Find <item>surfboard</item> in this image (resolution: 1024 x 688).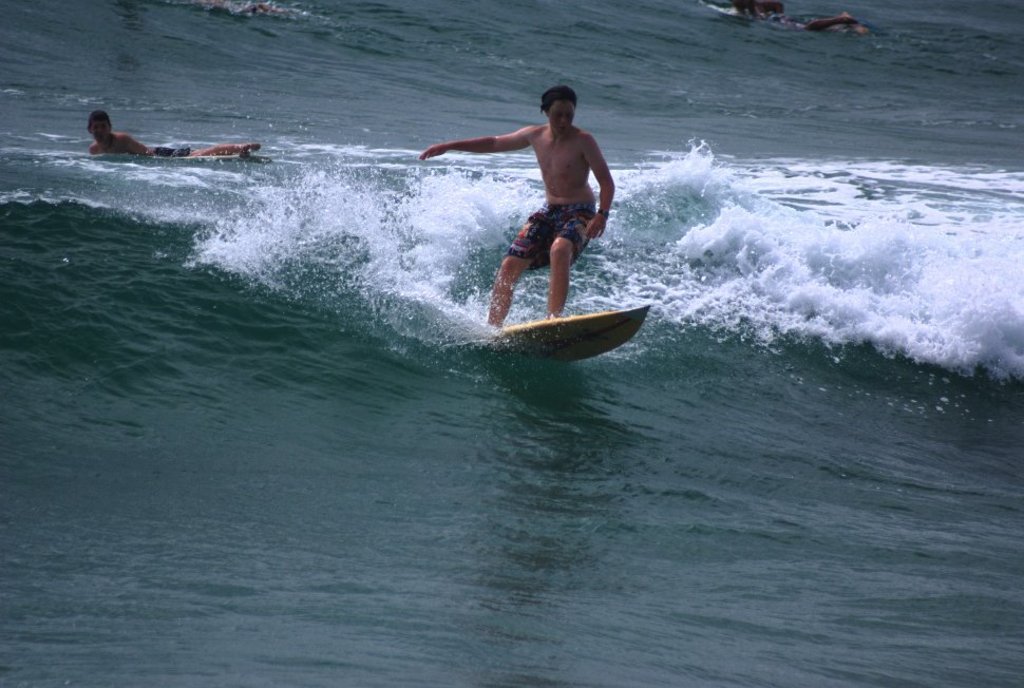
486:305:650:365.
